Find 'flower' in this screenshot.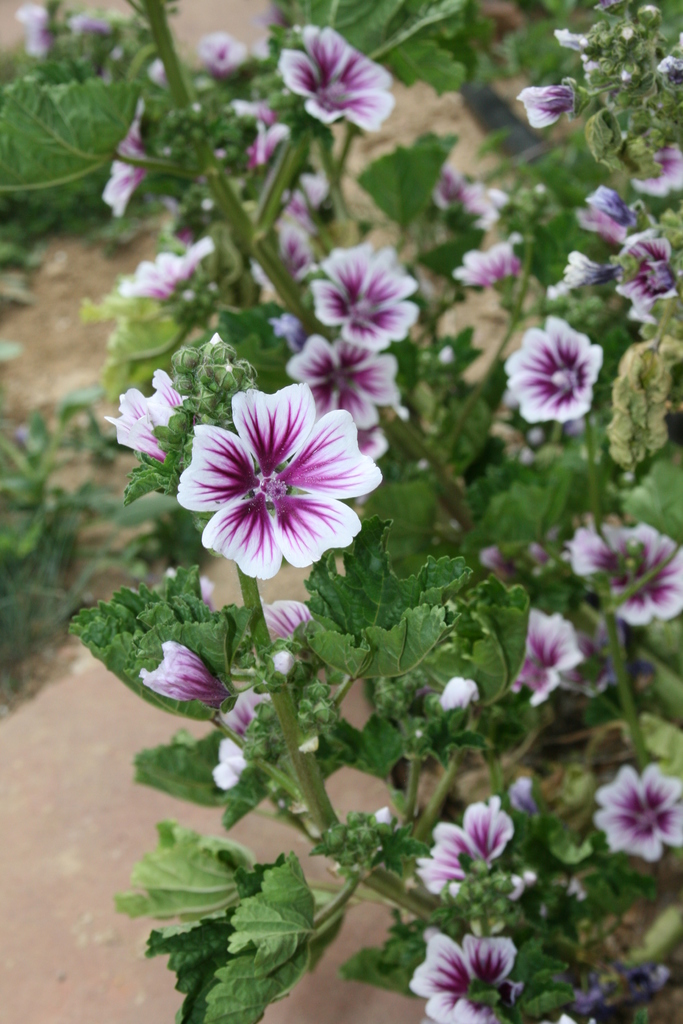
The bounding box for 'flower' is bbox=[208, 746, 252, 801].
